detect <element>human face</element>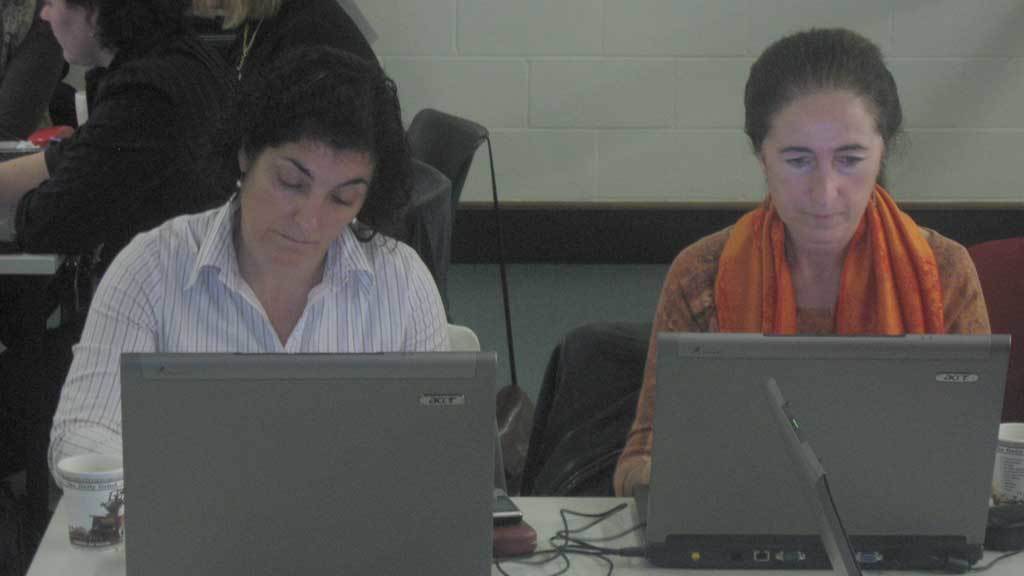
(41, 0, 93, 61)
